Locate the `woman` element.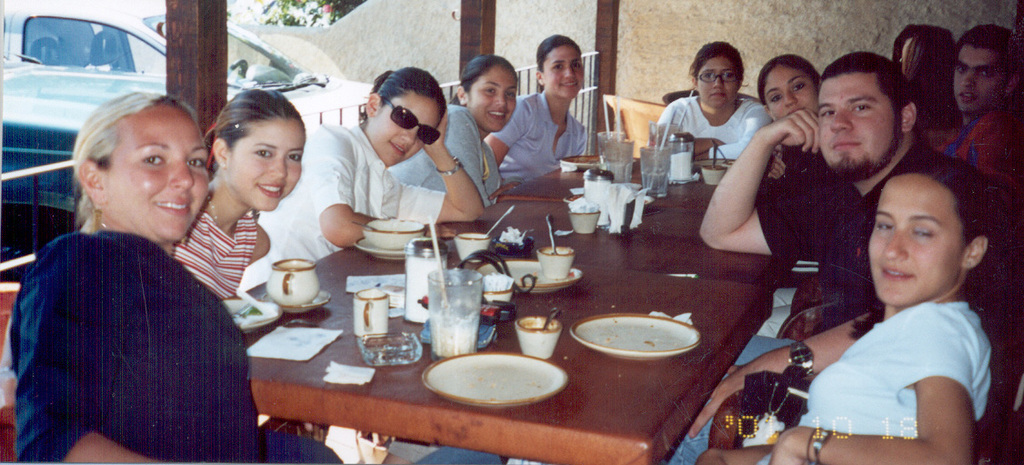
Element bbox: 388:54:518:210.
